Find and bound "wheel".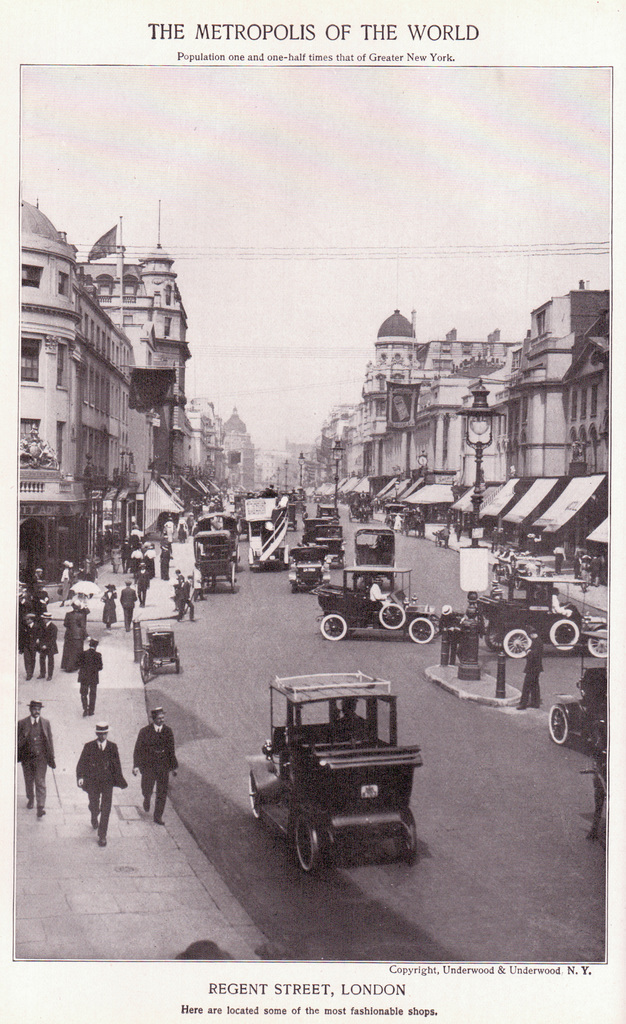
Bound: box(140, 653, 152, 678).
